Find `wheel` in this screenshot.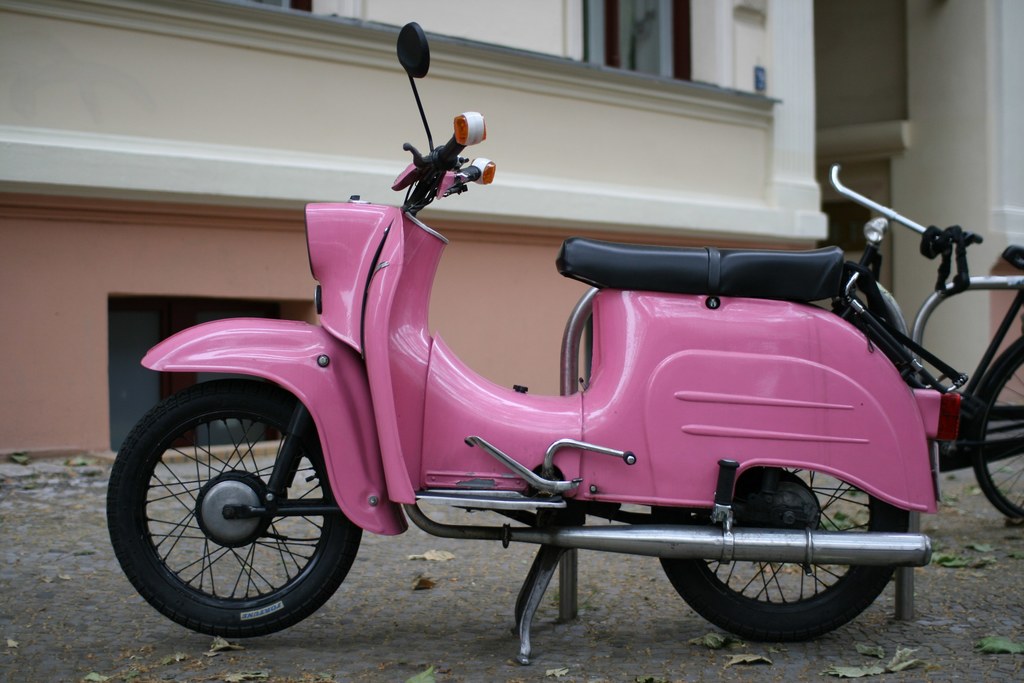
The bounding box for `wheel` is region(118, 391, 361, 636).
